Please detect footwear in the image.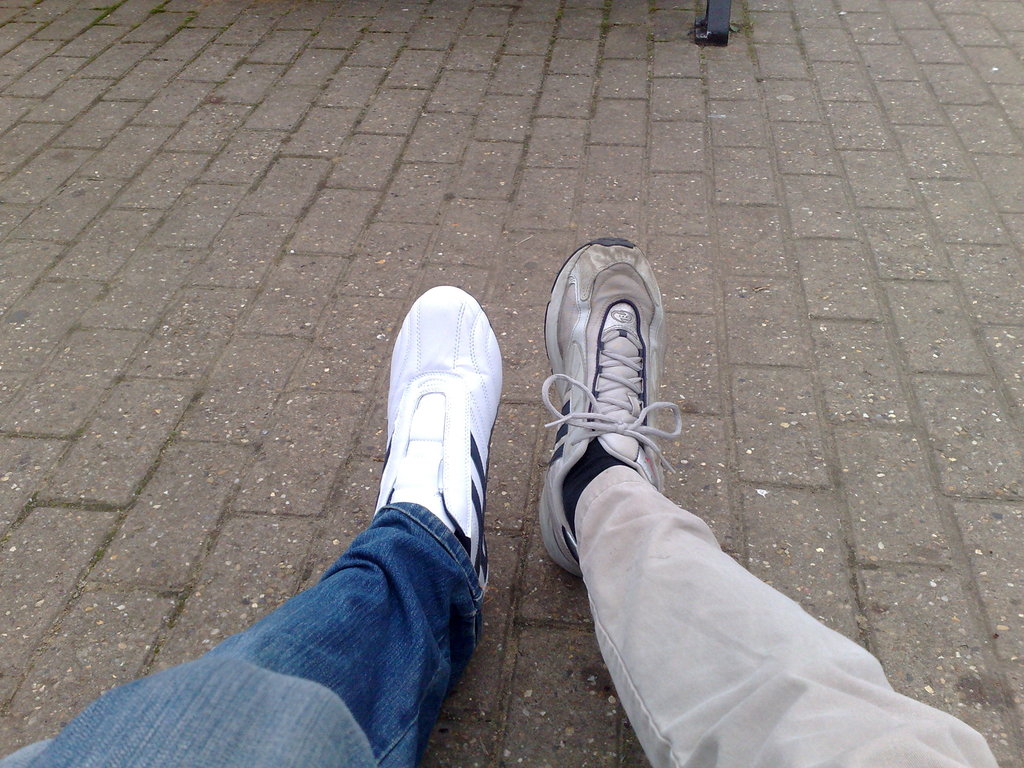
bbox(534, 229, 683, 584).
